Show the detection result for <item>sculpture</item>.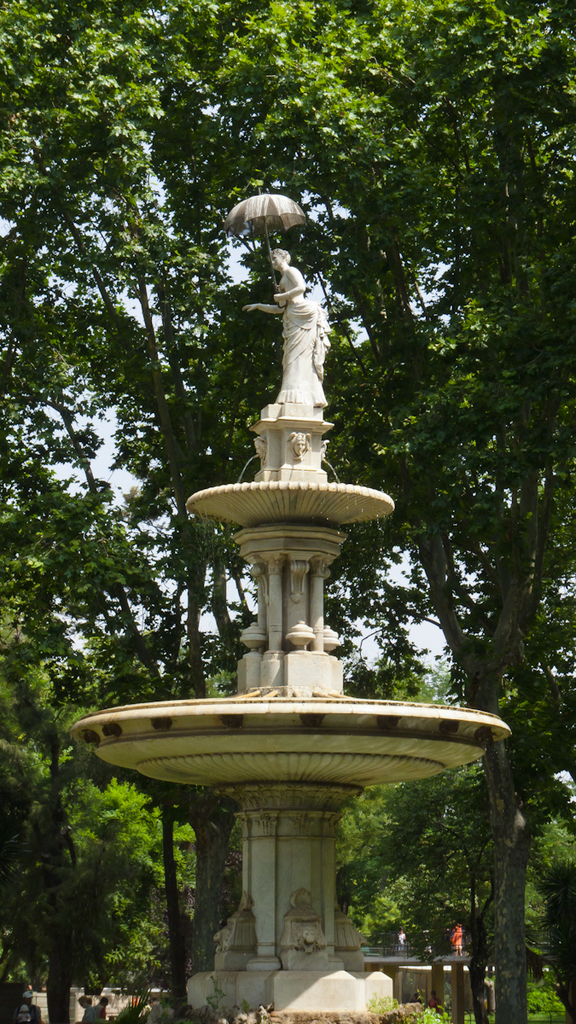
[278,887,335,971].
